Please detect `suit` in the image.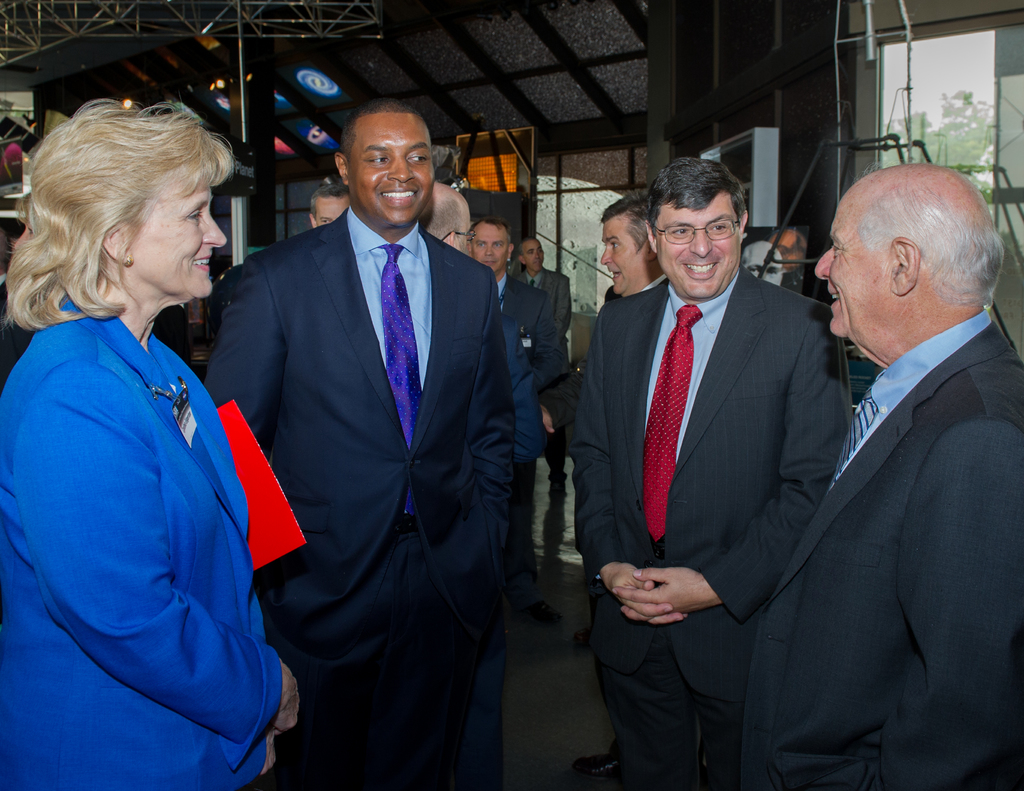
516,268,572,480.
